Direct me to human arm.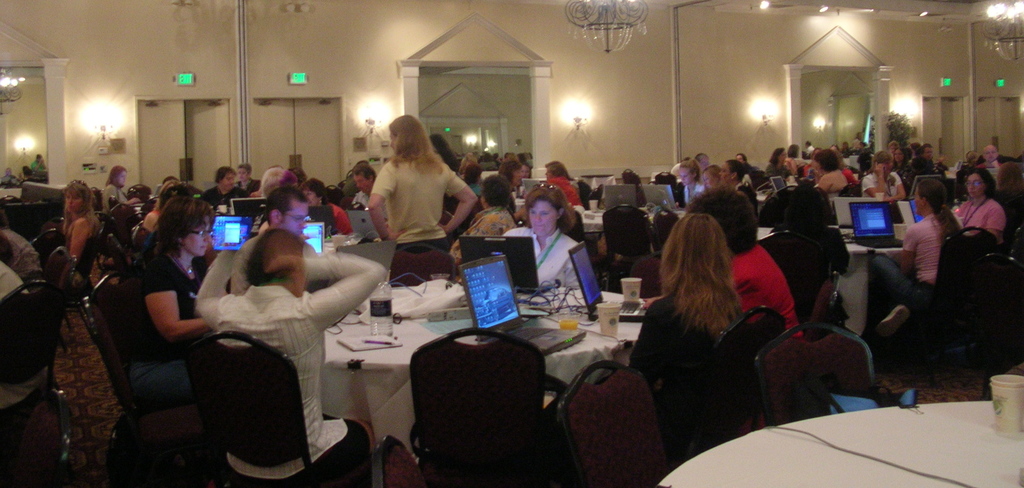
Direction: [x1=436, y1=156, x2=488, y2=238].
